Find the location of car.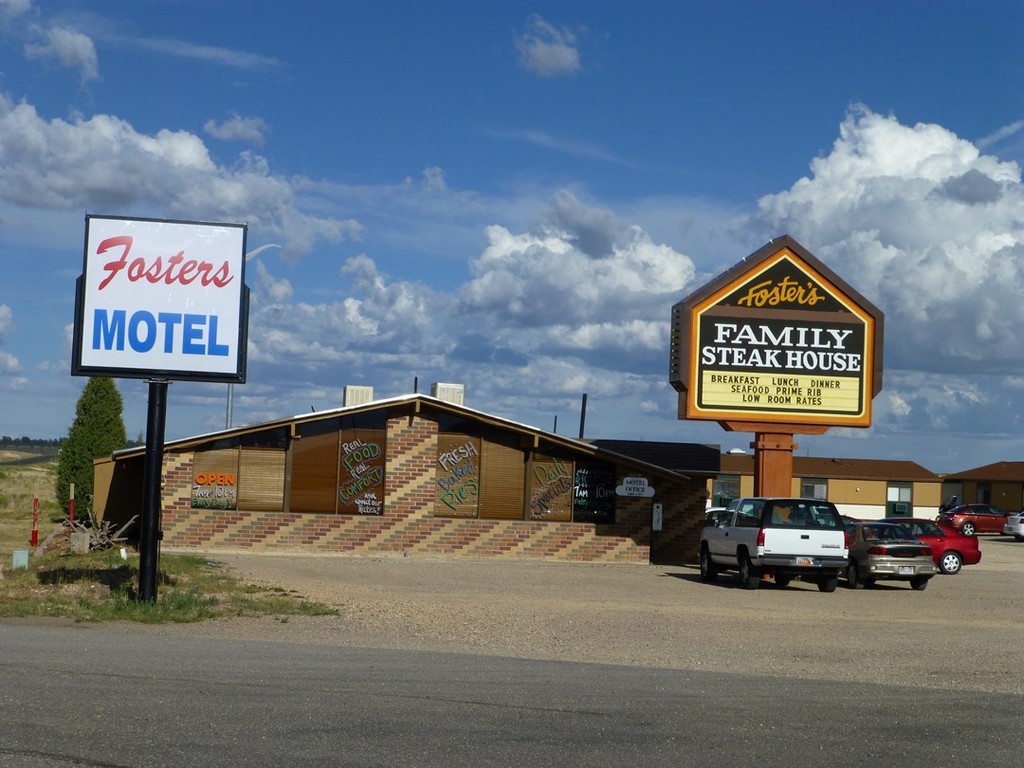
Location: [left=937, top=494, right=1006, bottom=535].
